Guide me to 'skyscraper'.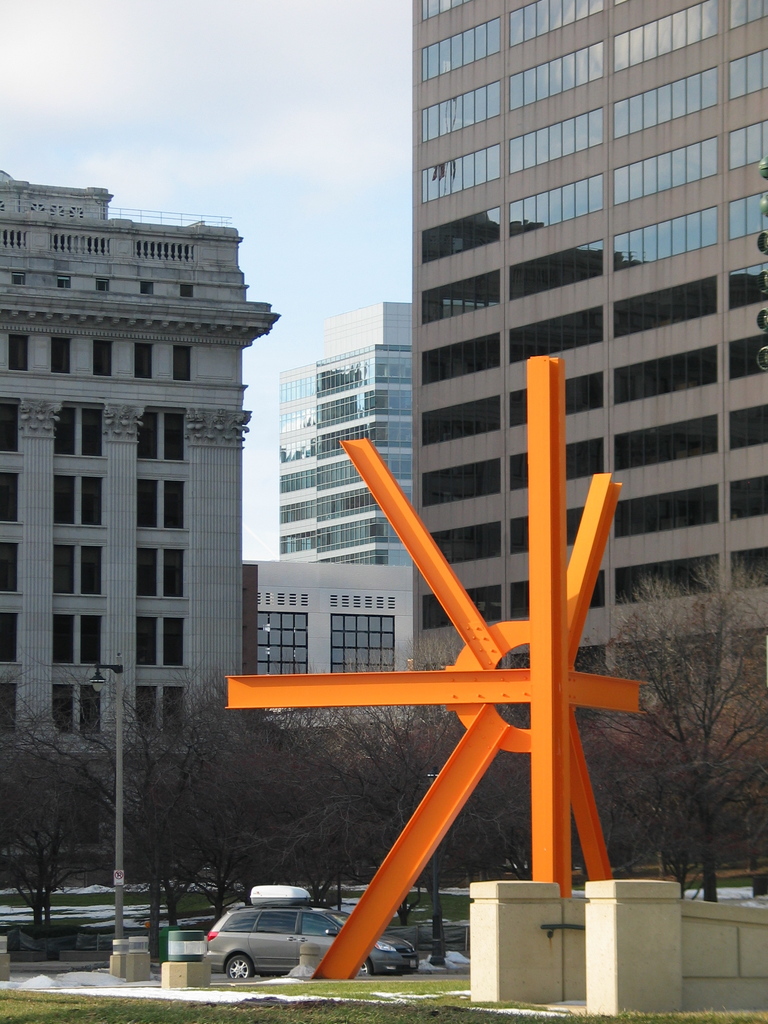
Guidance: [left=266, top=301, right=426, bottom=610].
